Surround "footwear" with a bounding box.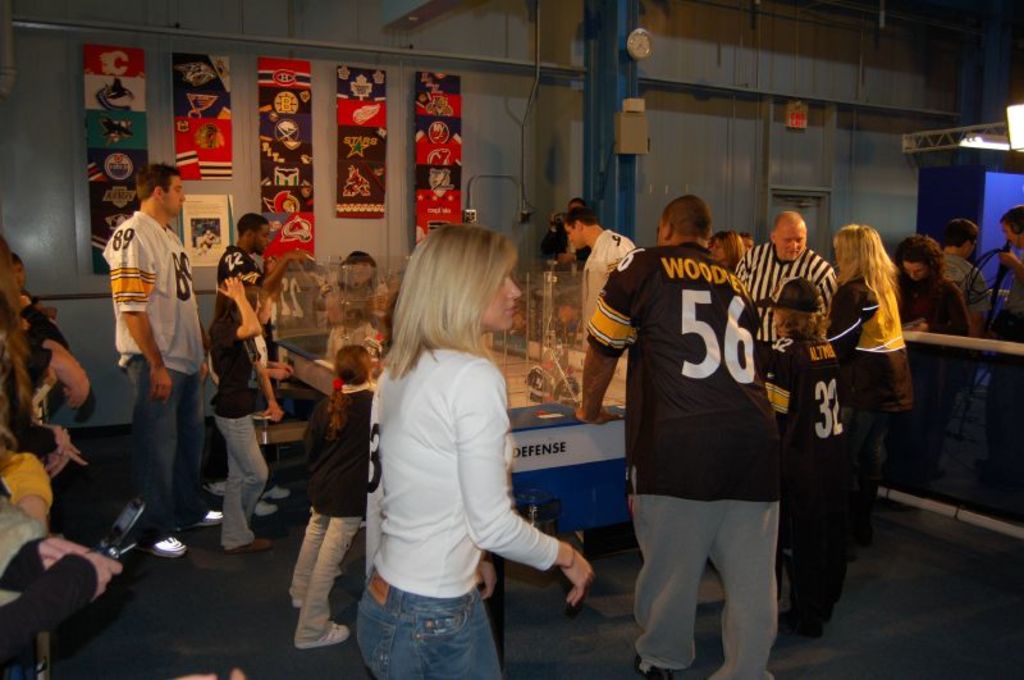
{"x1": 220, "y1": 531, "x2": 276, "y2": 555}.
